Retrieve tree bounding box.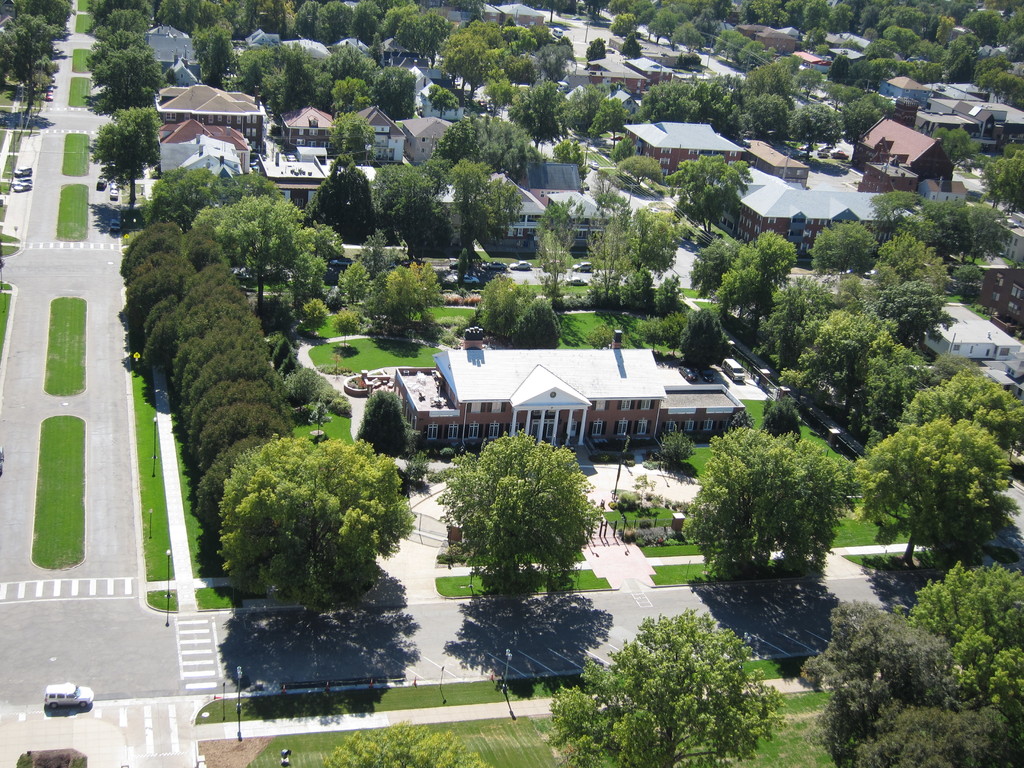
Bounding box: pyautogui.locateOnScreen(733, 226, 788, 282).
